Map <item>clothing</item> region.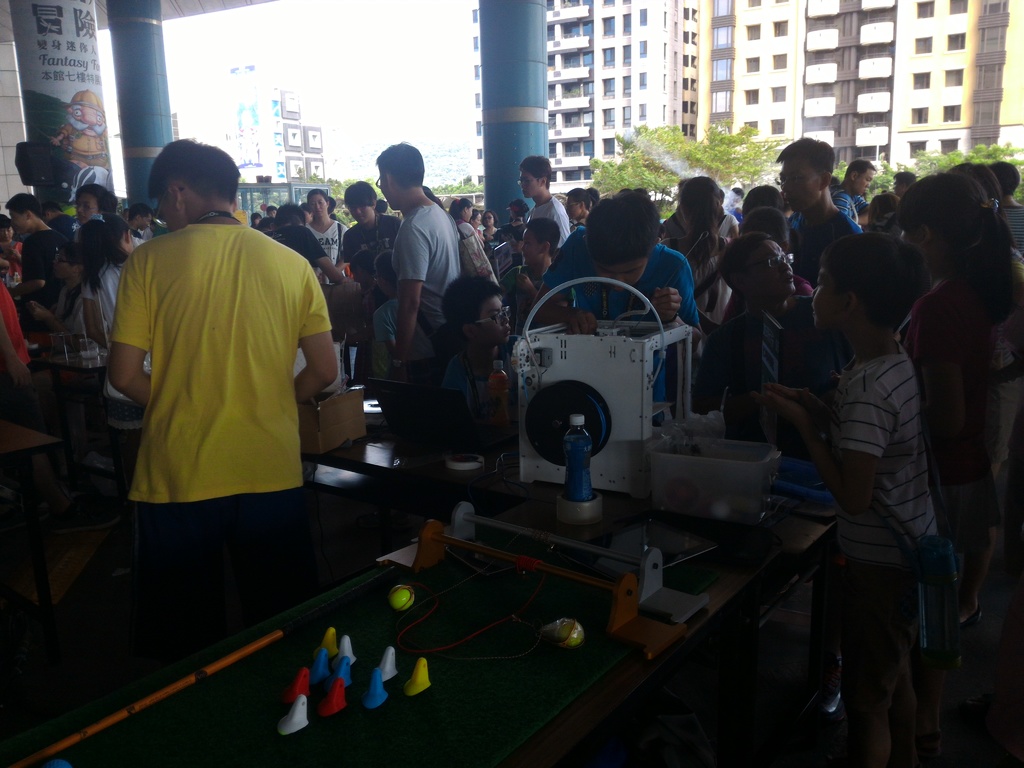
Mapped to crop(552, 234, 707, 420).
